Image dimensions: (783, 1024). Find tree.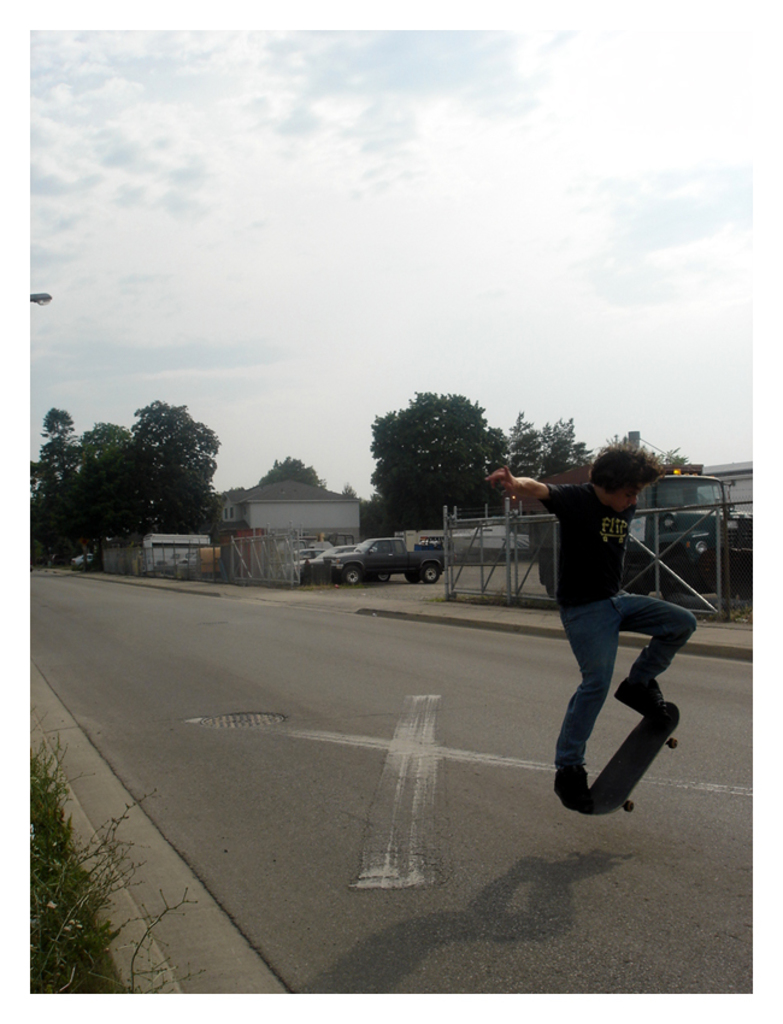
<bbox>24, 400, 92, 563</bbox>.
